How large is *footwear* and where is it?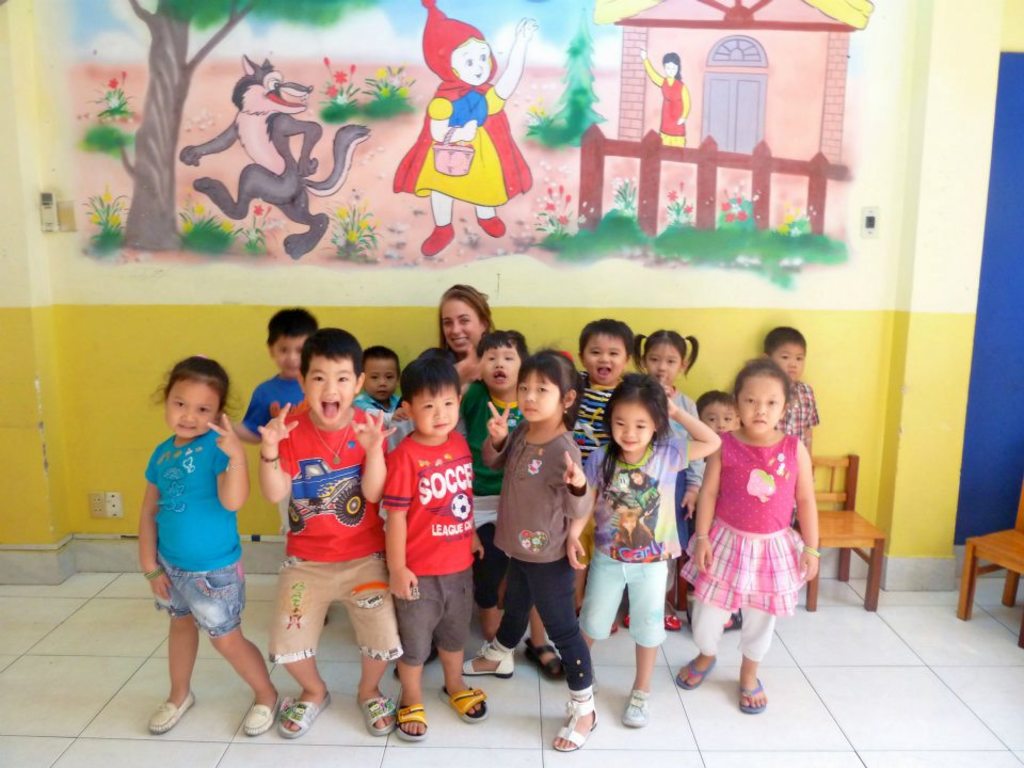
Bounding box: detection(244, 697, 276, 737).
